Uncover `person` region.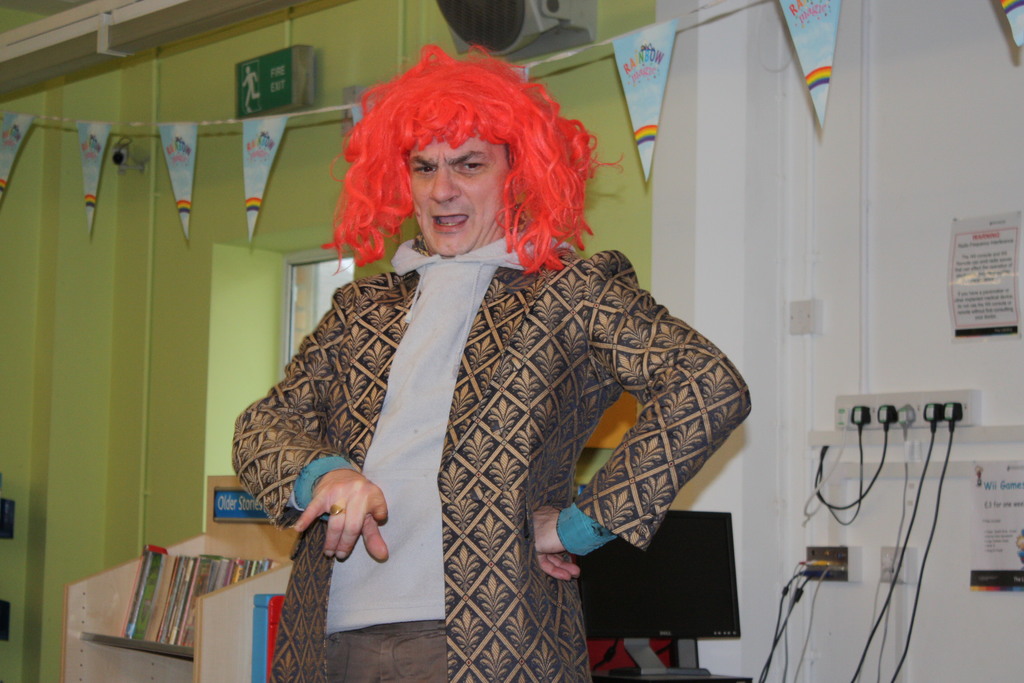
Uncovered: select_region(214, 54, 753, 671).
